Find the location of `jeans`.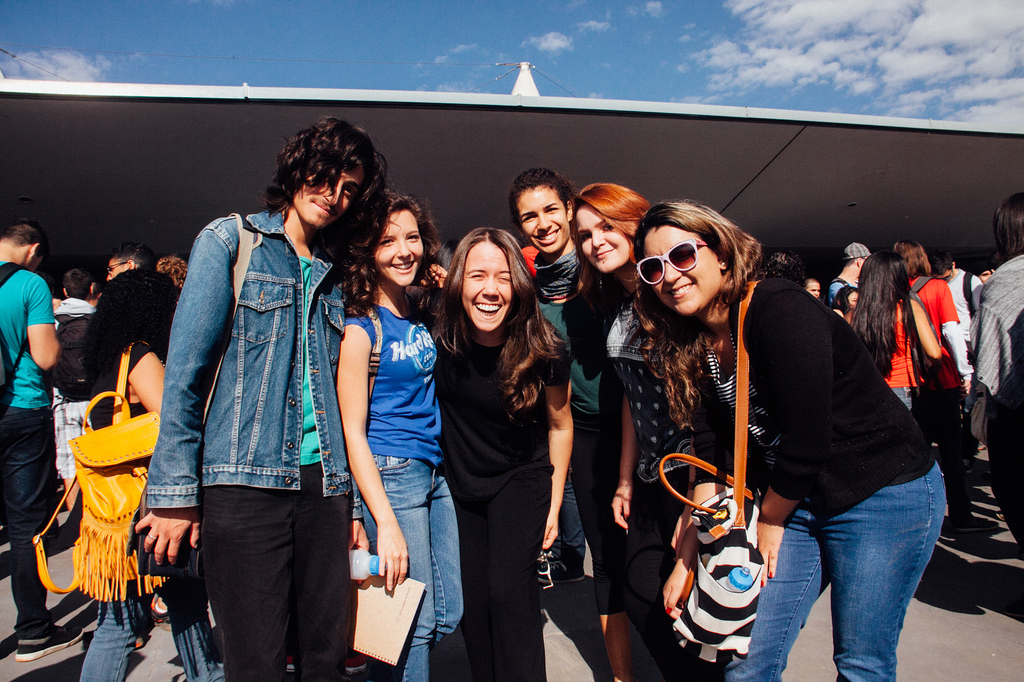
Location: {"x1": 0, "y1": 402, "x2": 52, "y2": 636}.
